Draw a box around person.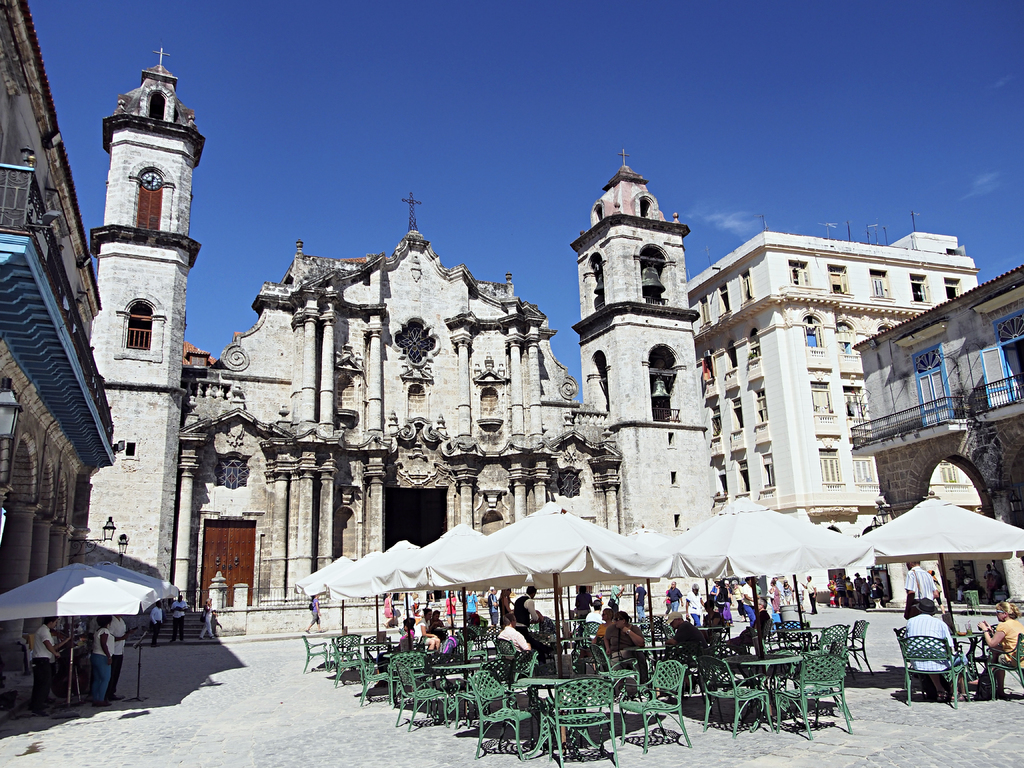
<box>382,591,398,628</box>.
